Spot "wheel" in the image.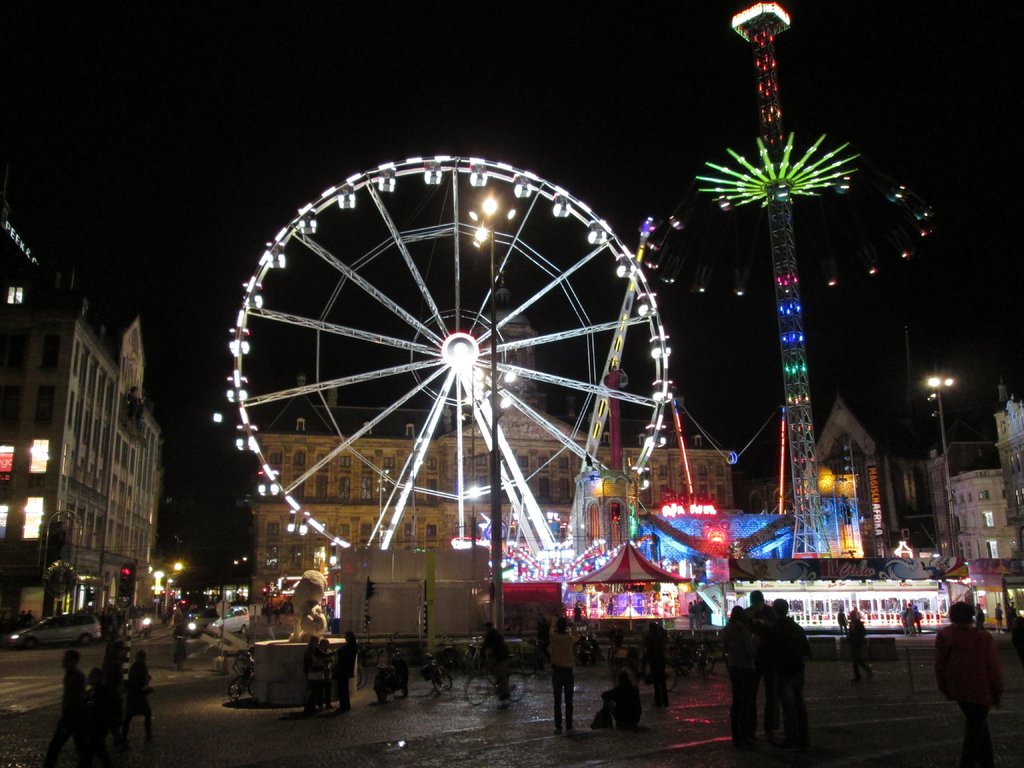
"wheel" found at (503,672,527,704).
